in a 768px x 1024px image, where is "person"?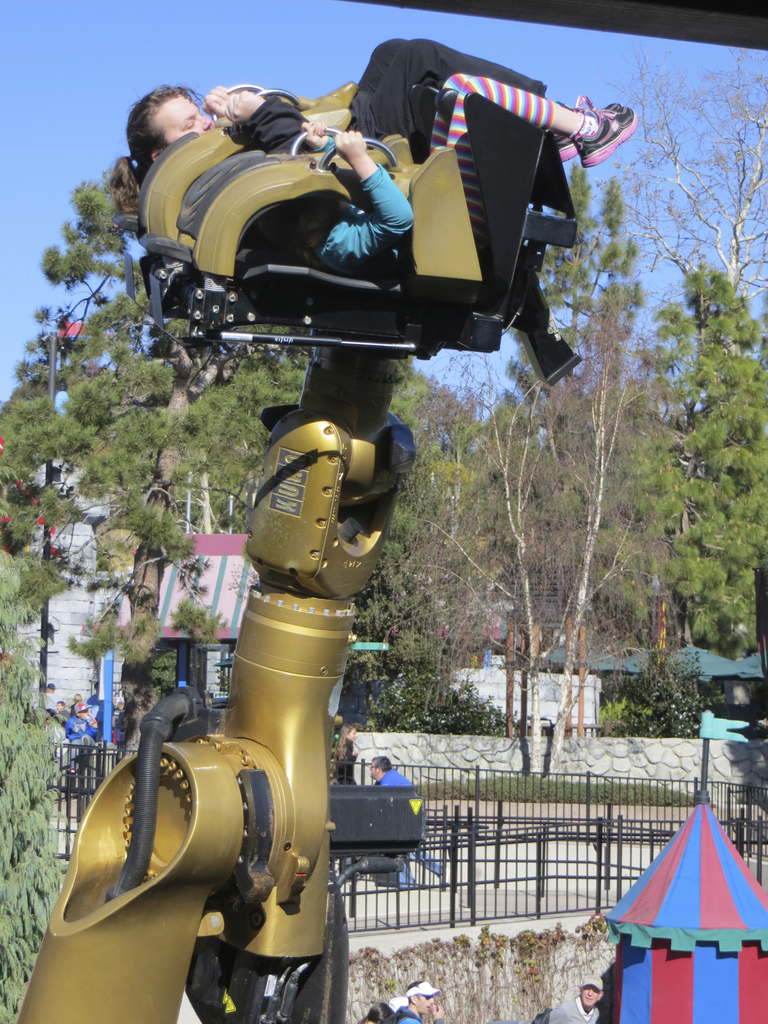
[385,980,443,1023].
